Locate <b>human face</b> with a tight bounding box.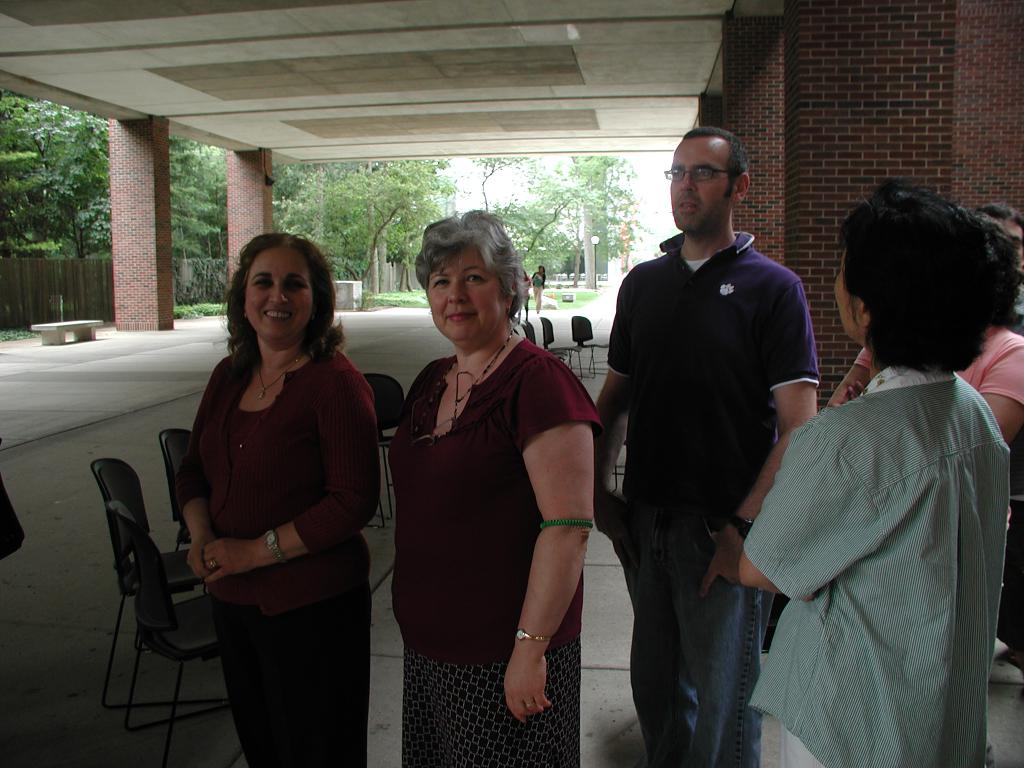
detection(433, 244, 512, 344).
